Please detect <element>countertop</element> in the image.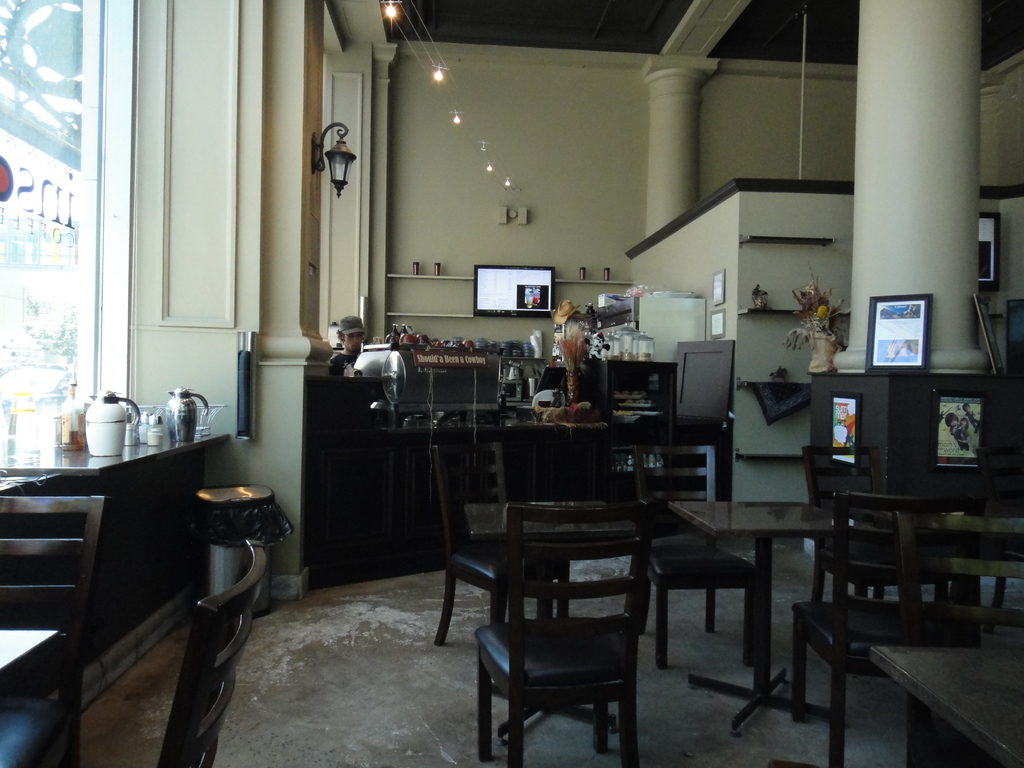
[0, 432, 234, 475].
